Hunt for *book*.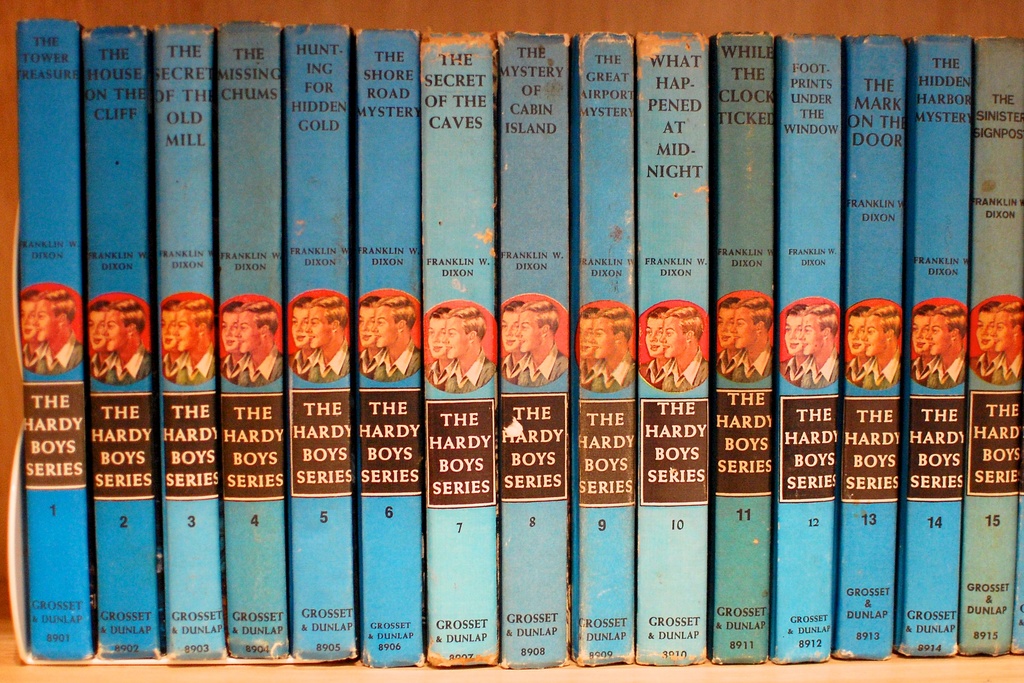
Hunted down at (left=16, top=20, right=86, bottom=659).
